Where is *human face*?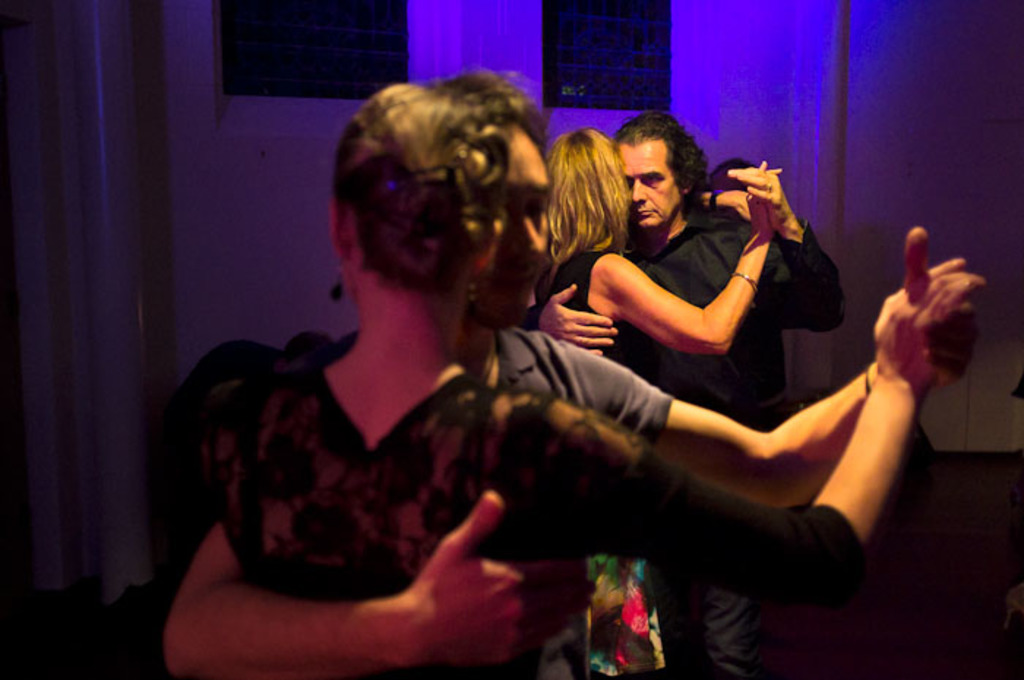
<region>609, 142, 677, 227</region>.
